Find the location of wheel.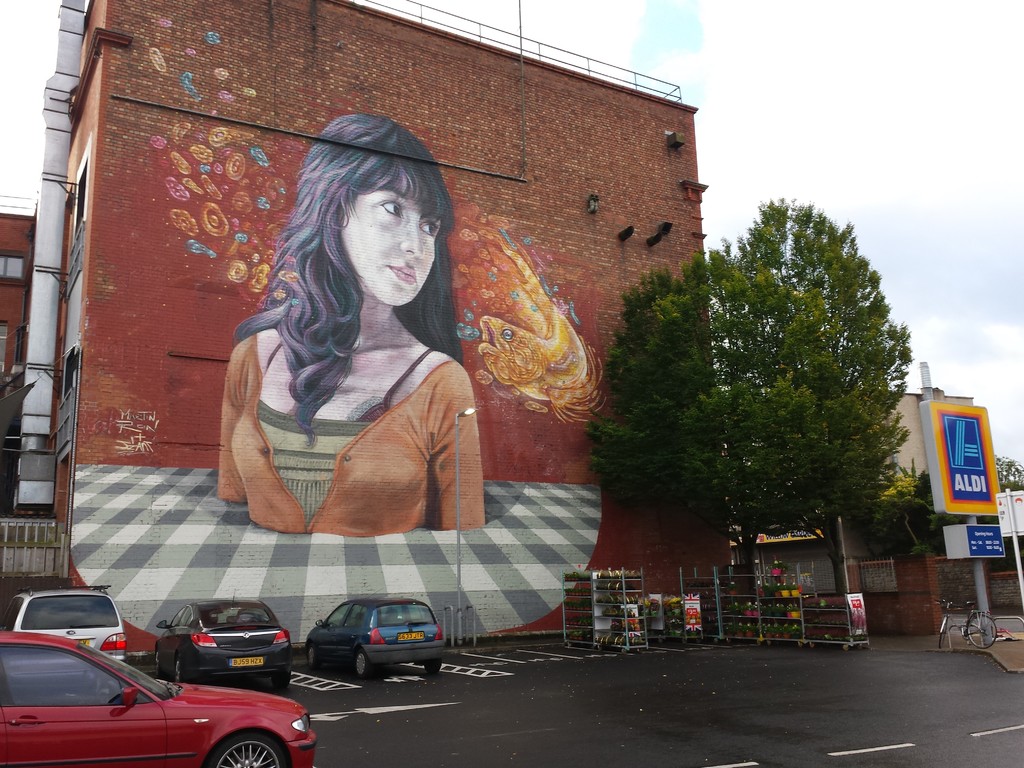
Location: [308,646,318,668].
